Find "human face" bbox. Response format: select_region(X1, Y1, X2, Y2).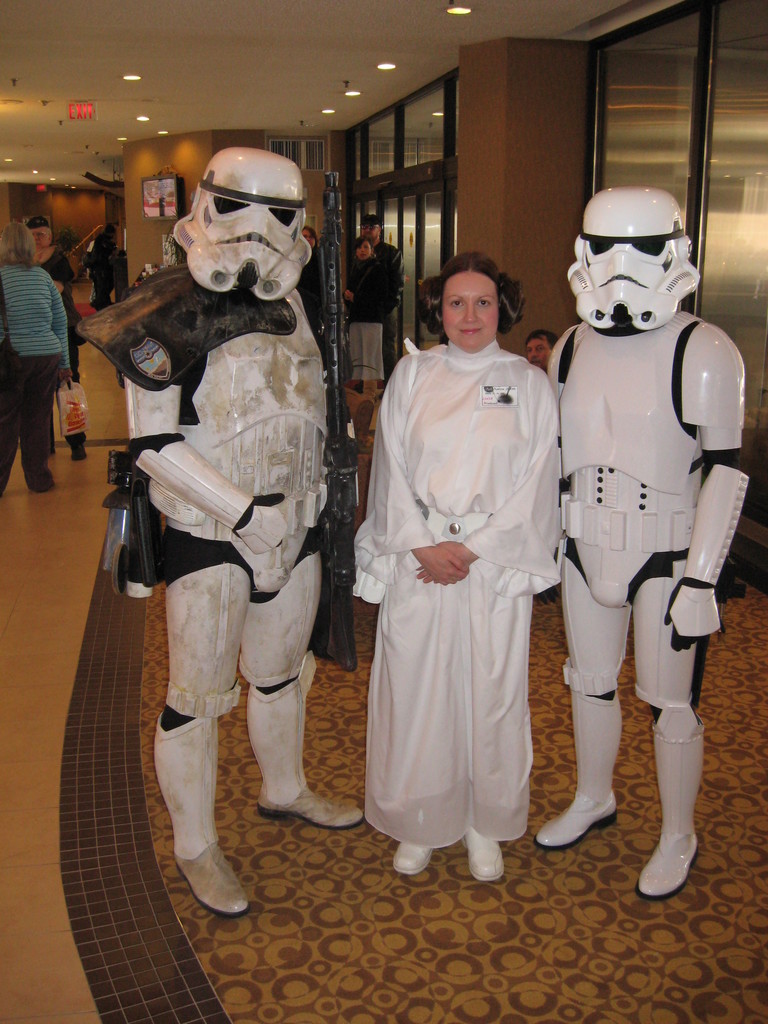
select_region(440, 269, 498, 353).
